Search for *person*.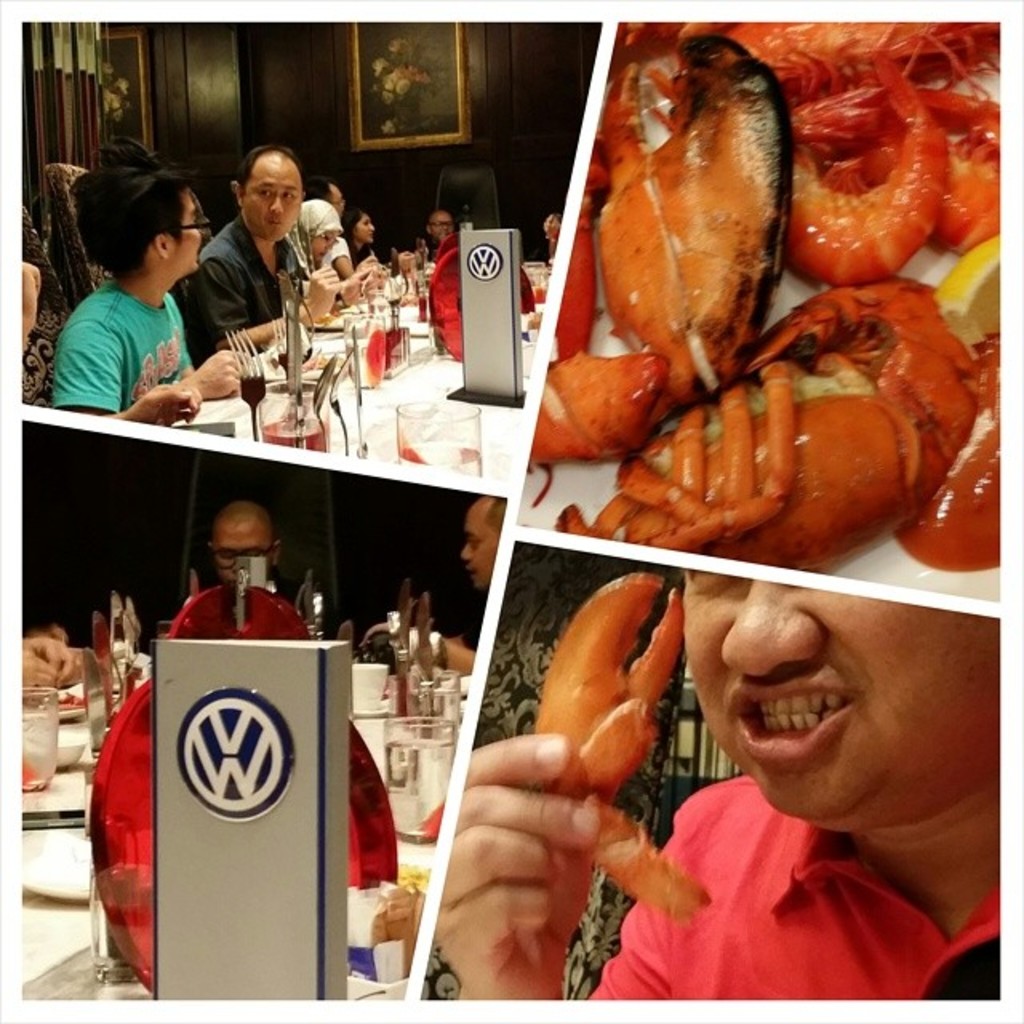
Found at left=299, top=198, right=387, bottom=302.
